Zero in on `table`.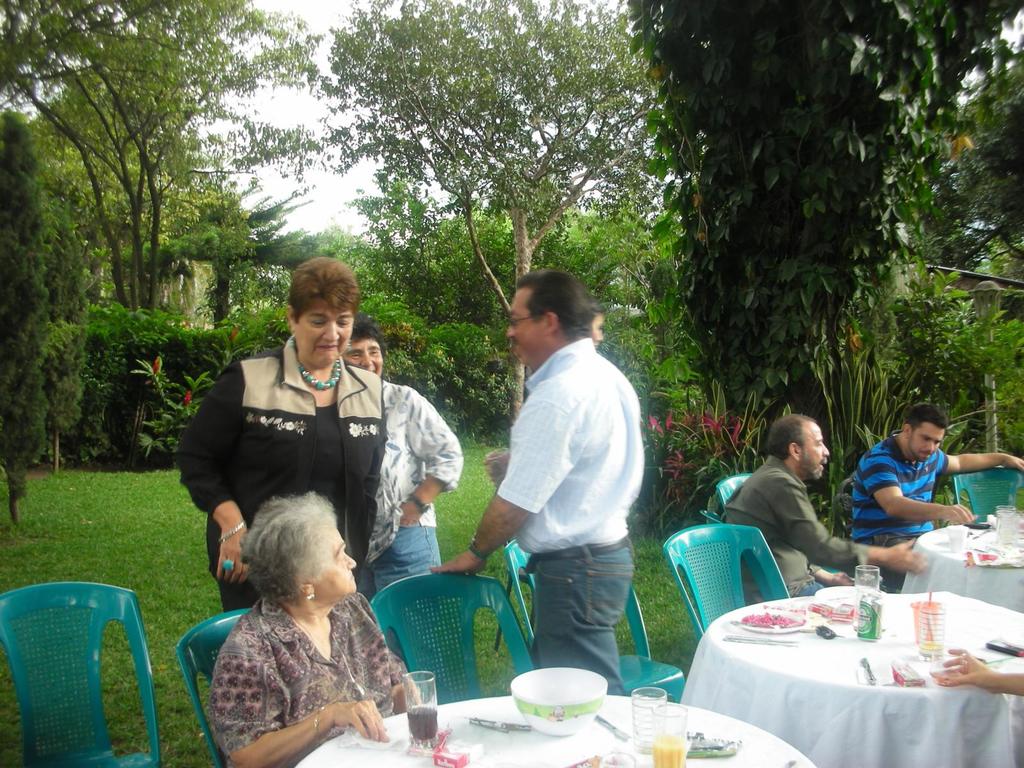
Zeroed in: detection(706, 591, 1014, 767).
